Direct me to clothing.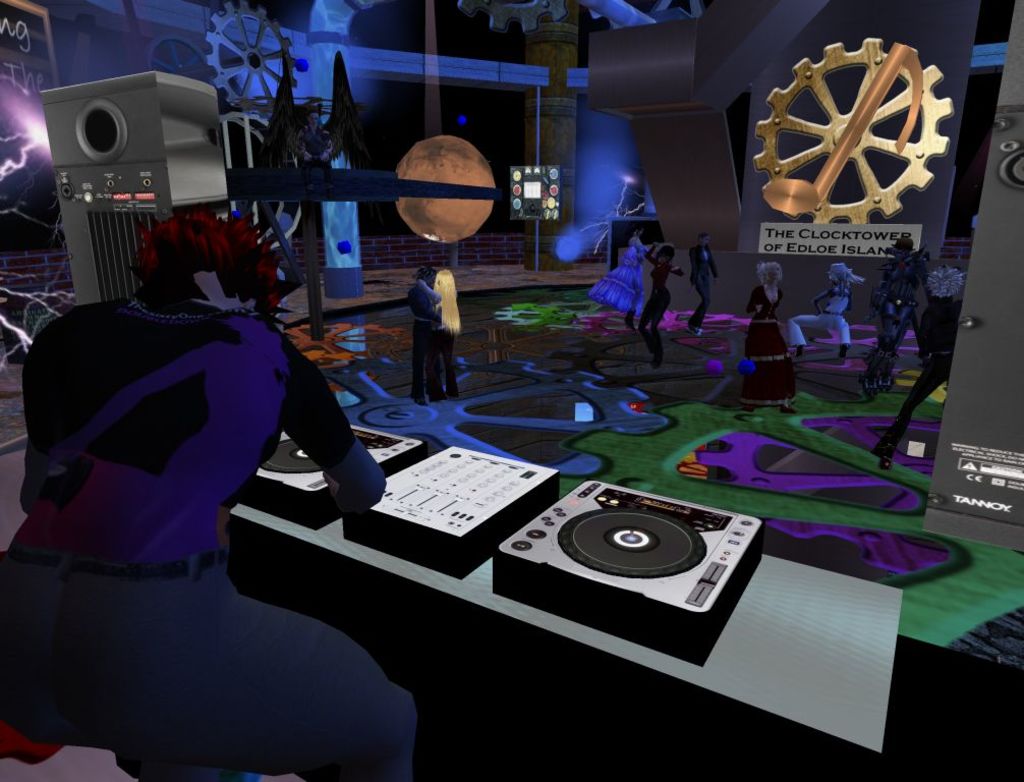
Direction: left=18, top=228, right=377, bottom=755.
